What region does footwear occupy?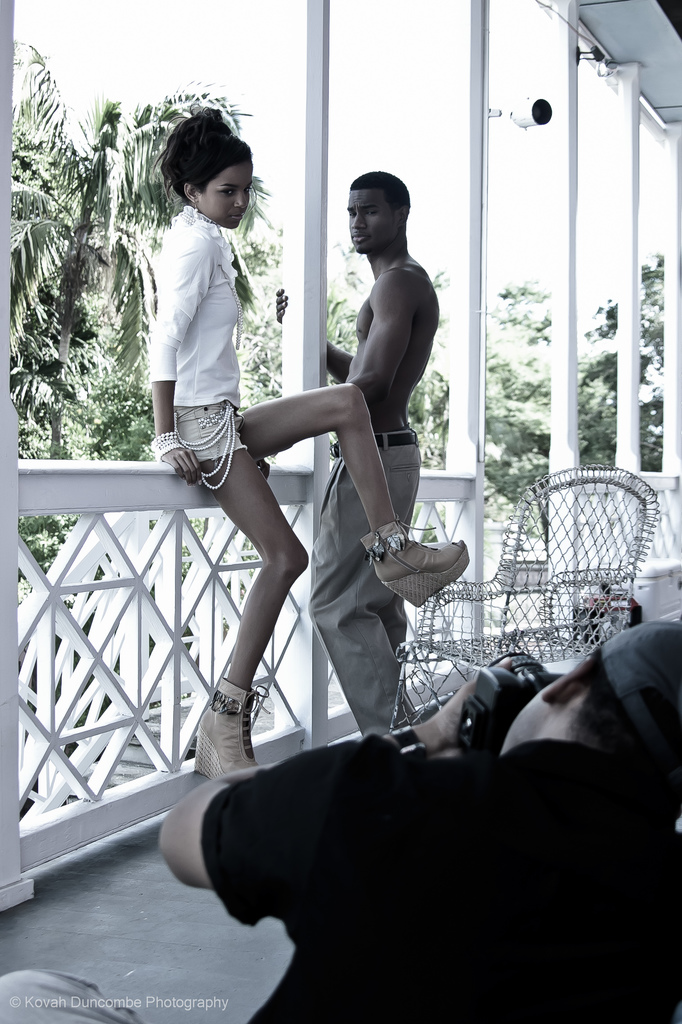
(199,686,266,774).
